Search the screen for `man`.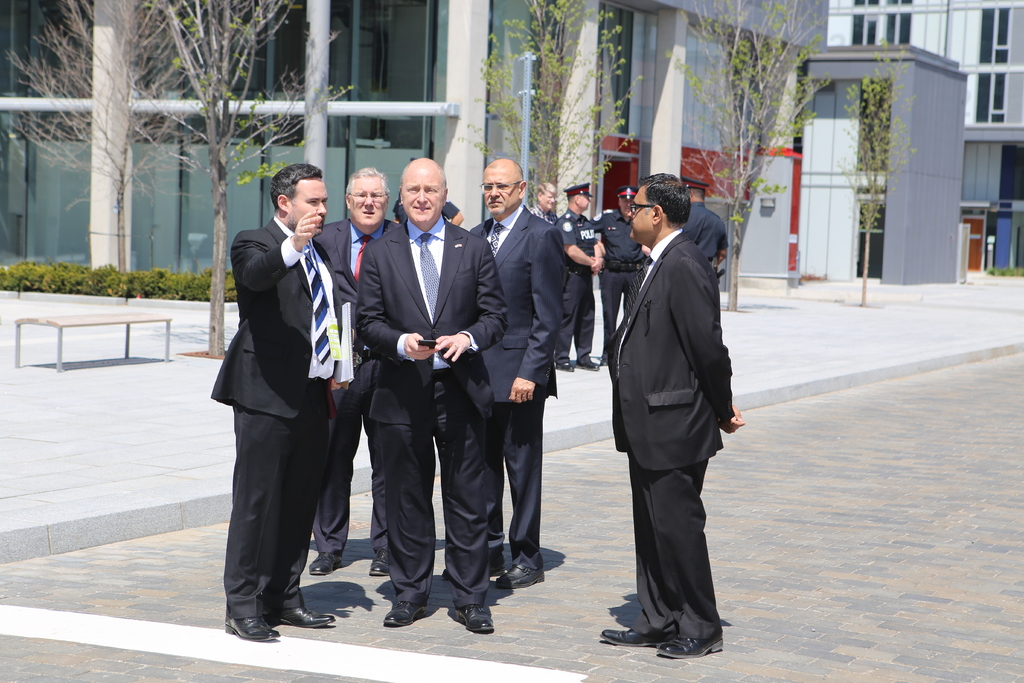
Found at select_region(591, 185, 643, 341).
